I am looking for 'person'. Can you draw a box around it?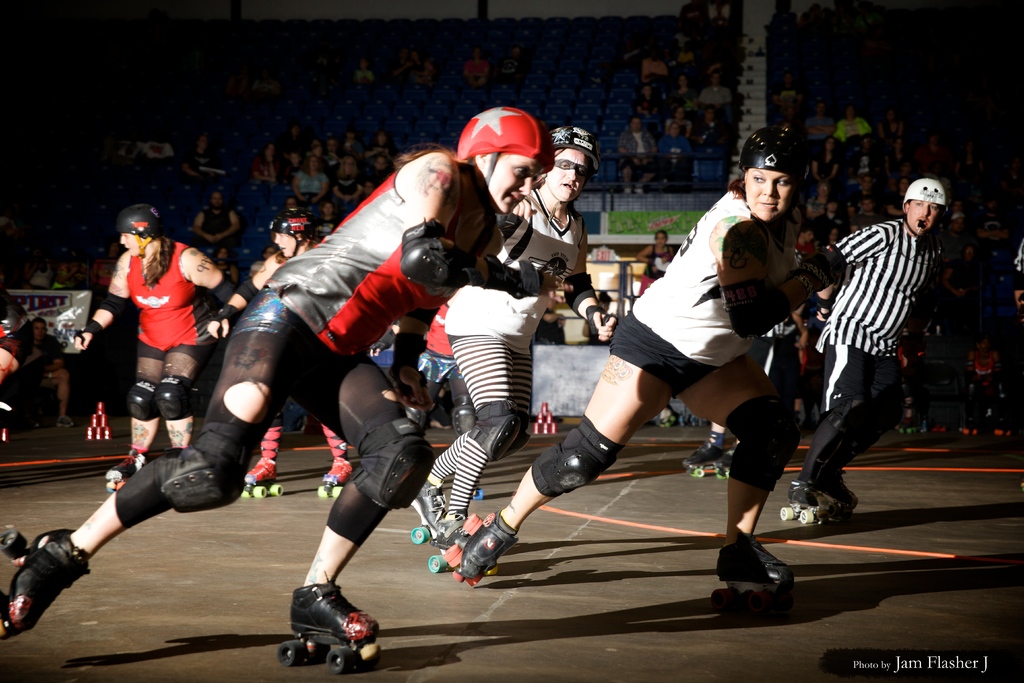
Sure, the bounding box is Rect(499, 41, 534, 89).
